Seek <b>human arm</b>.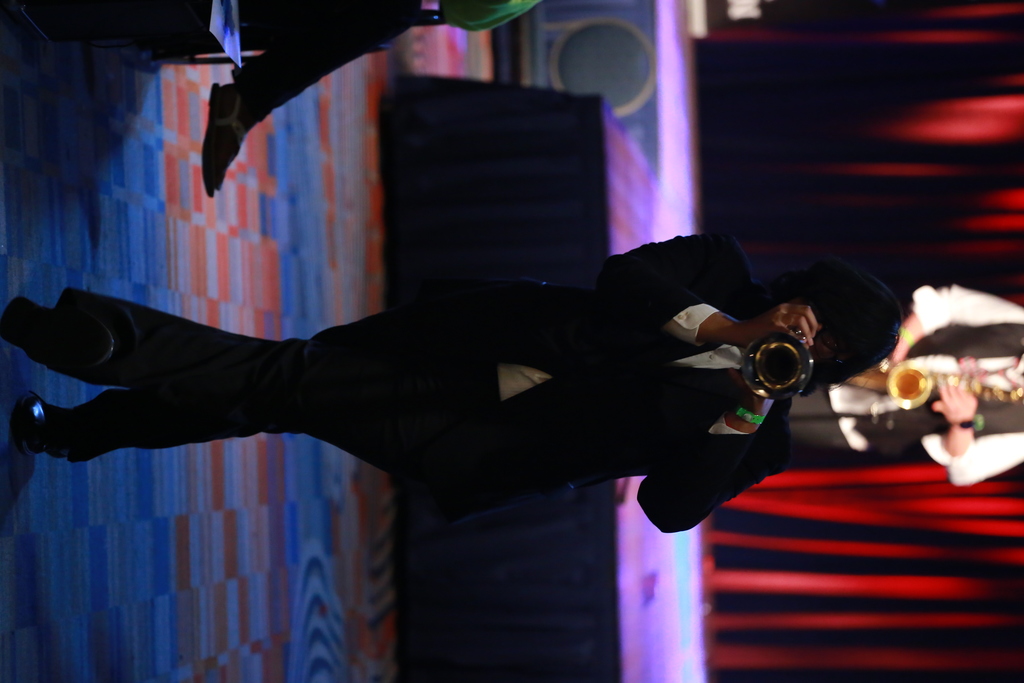
crop(932, 383, 1023, 482).
